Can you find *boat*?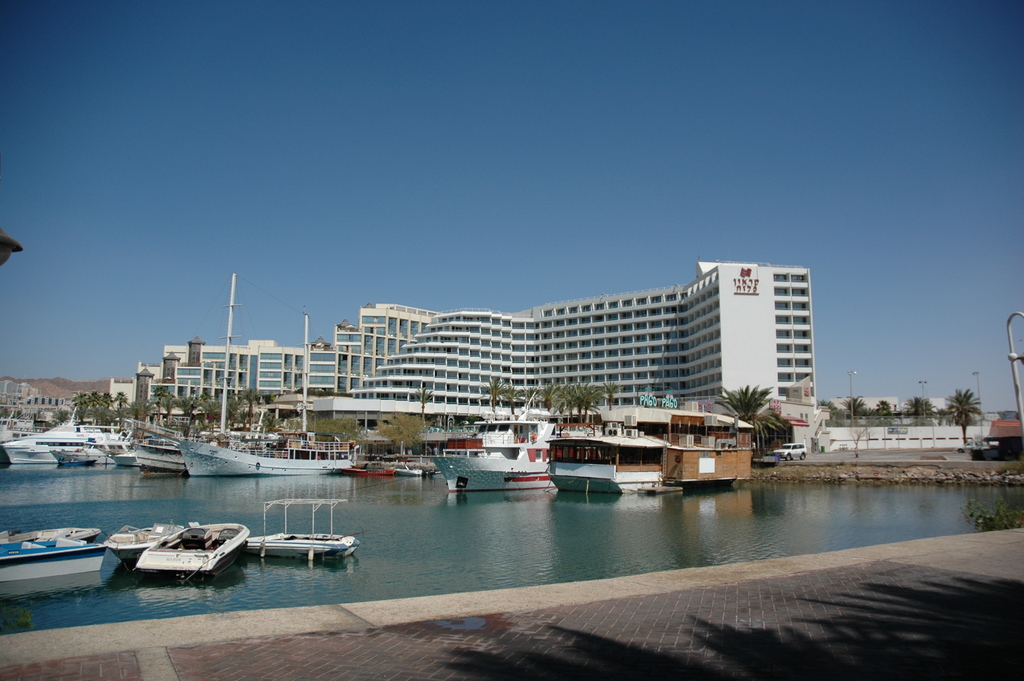
Yes, bounding box: 438, 427, 561, 491.
